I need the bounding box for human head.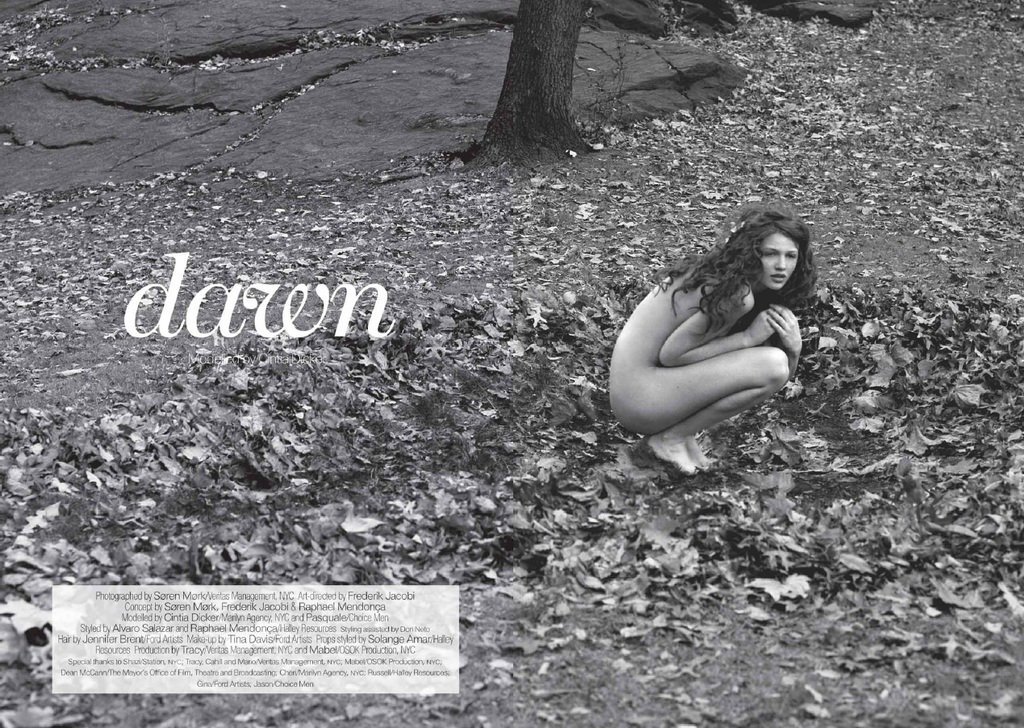
Here it is: x1=717 y1=213 x2=809 y2=294.
